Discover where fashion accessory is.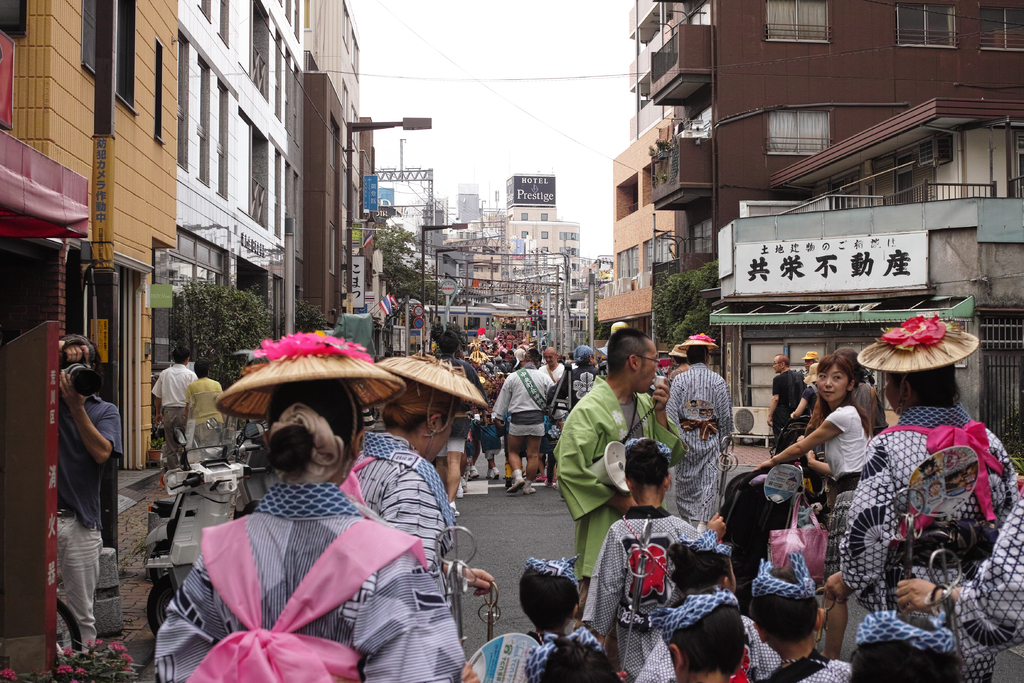
Discovered at box(672, 347, 689, 358).
